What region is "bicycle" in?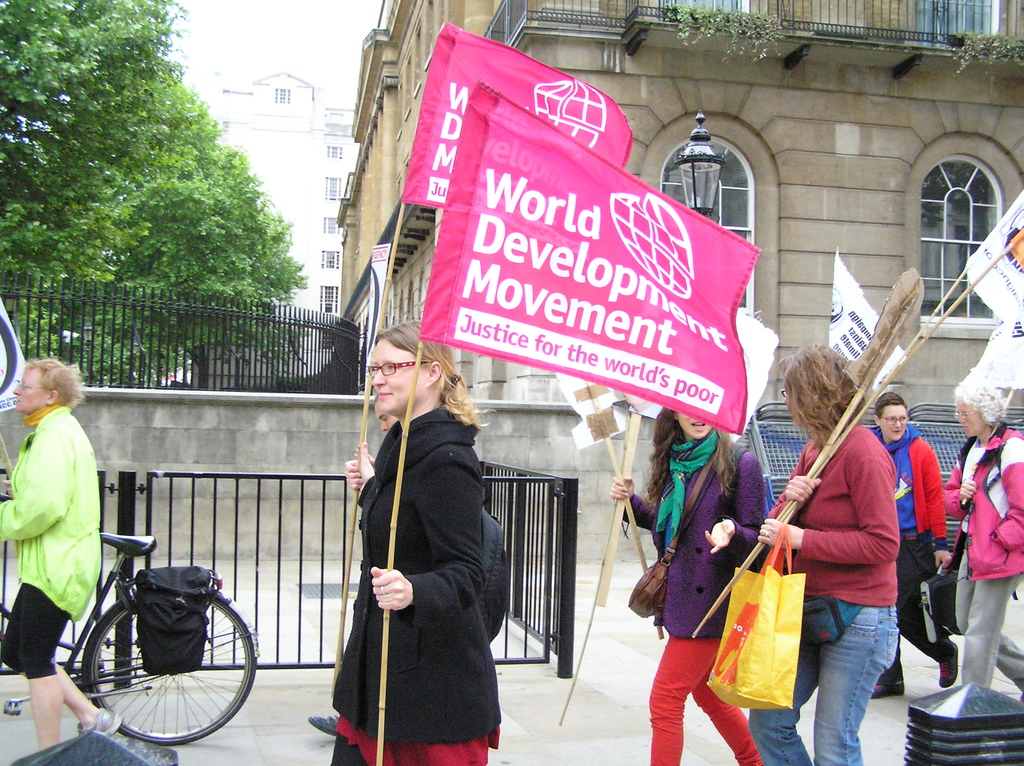
(x1=24, y1=429, x2=243, y2=753).
